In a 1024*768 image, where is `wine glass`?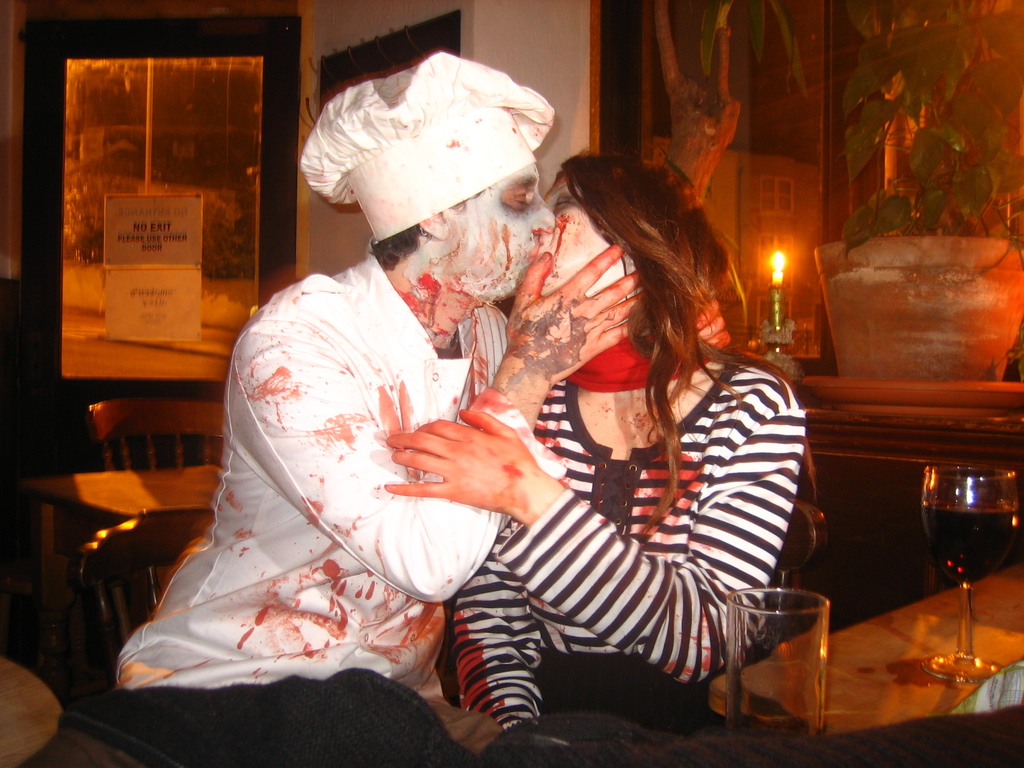
locate(921, 462, 1020, 684).
